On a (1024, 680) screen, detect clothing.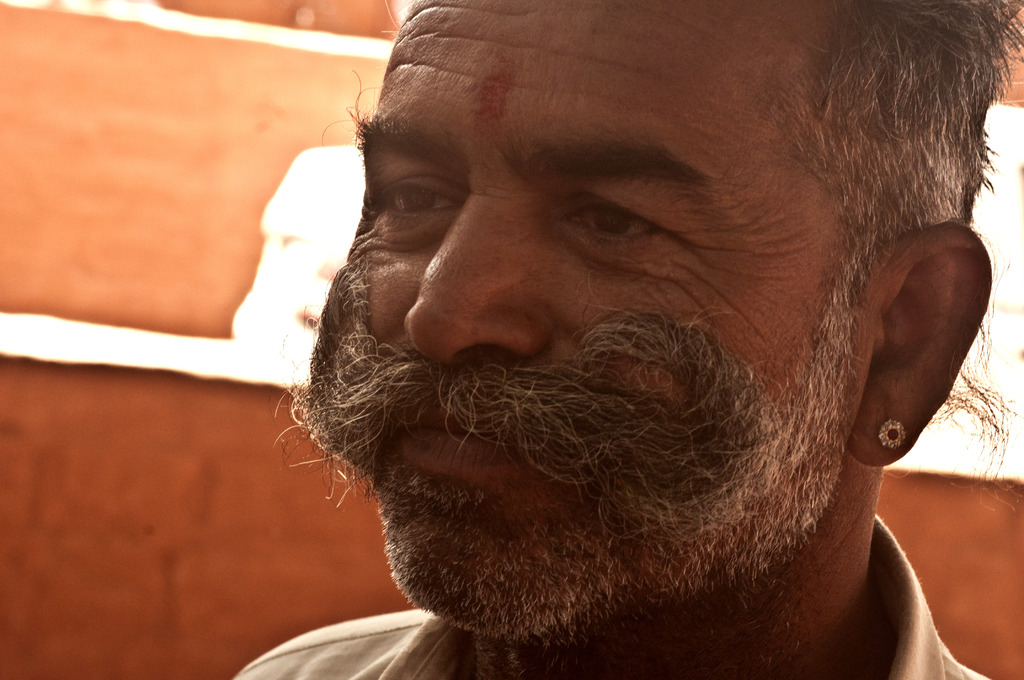
236/512/990/679.
